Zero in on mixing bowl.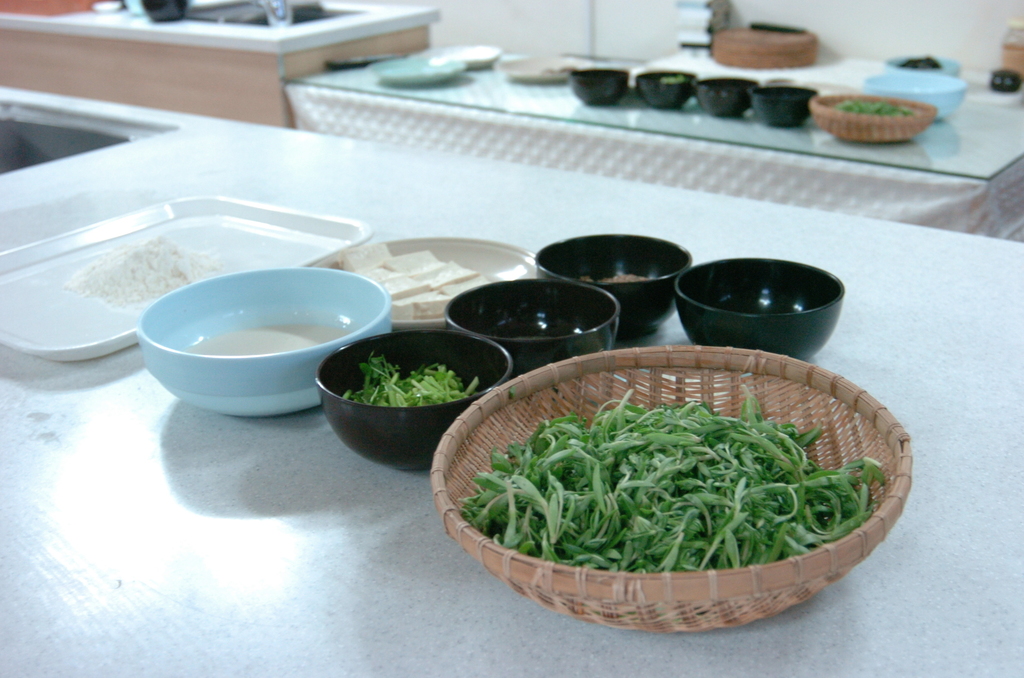
Zeroed in: 671:256:847:359.
